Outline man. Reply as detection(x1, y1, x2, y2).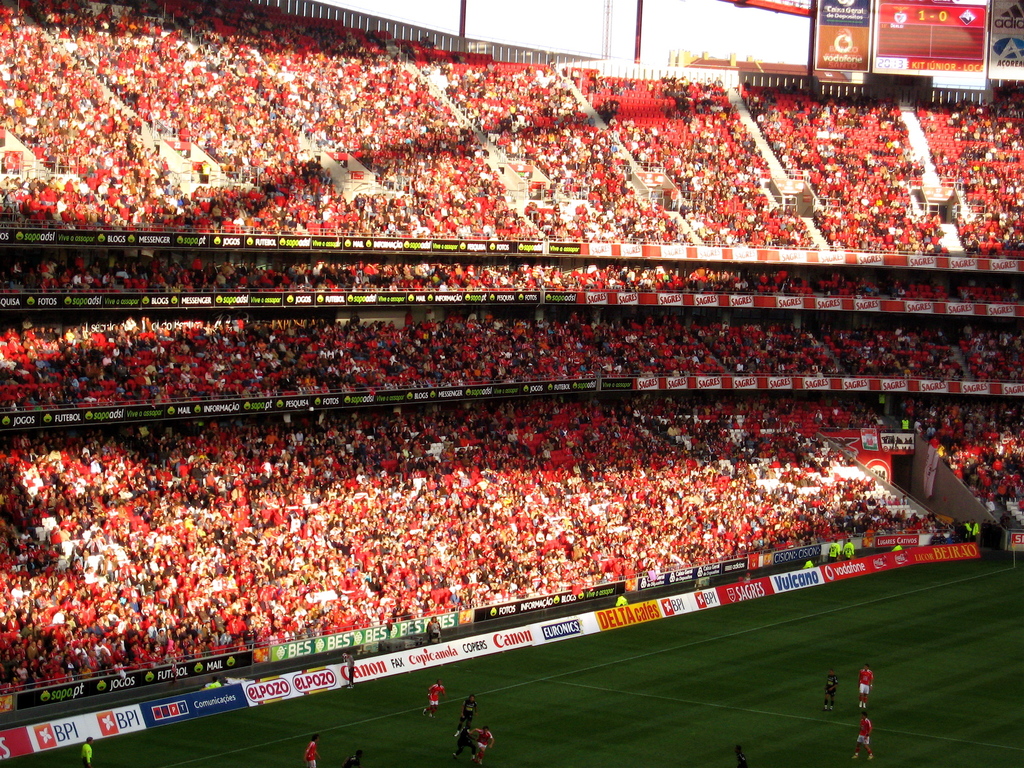
detection(422, 679, 447, 717).
